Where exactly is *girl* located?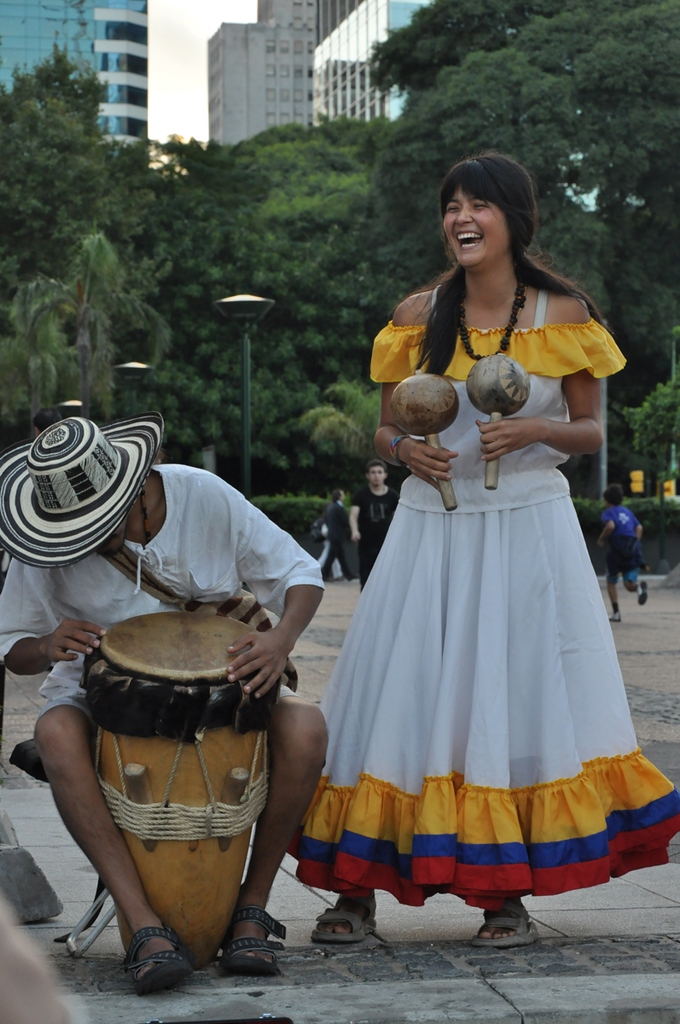
Its bounding box is 288, 148, 609, 942.
